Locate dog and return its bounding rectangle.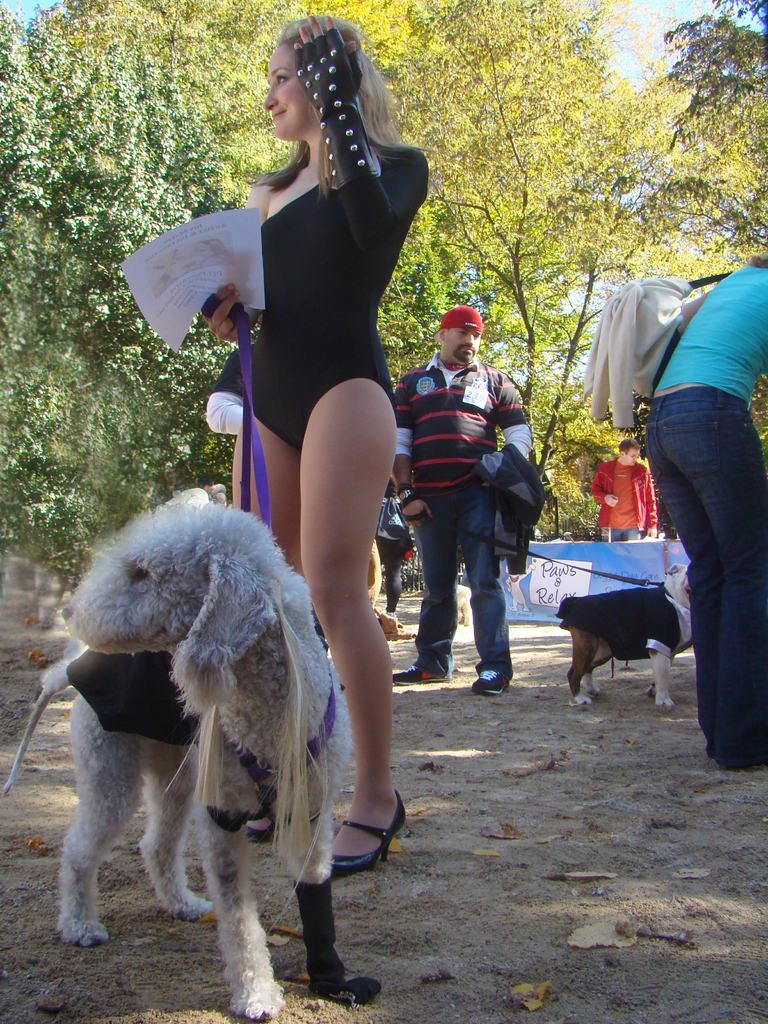
crop(563, 556, 692, 710).
